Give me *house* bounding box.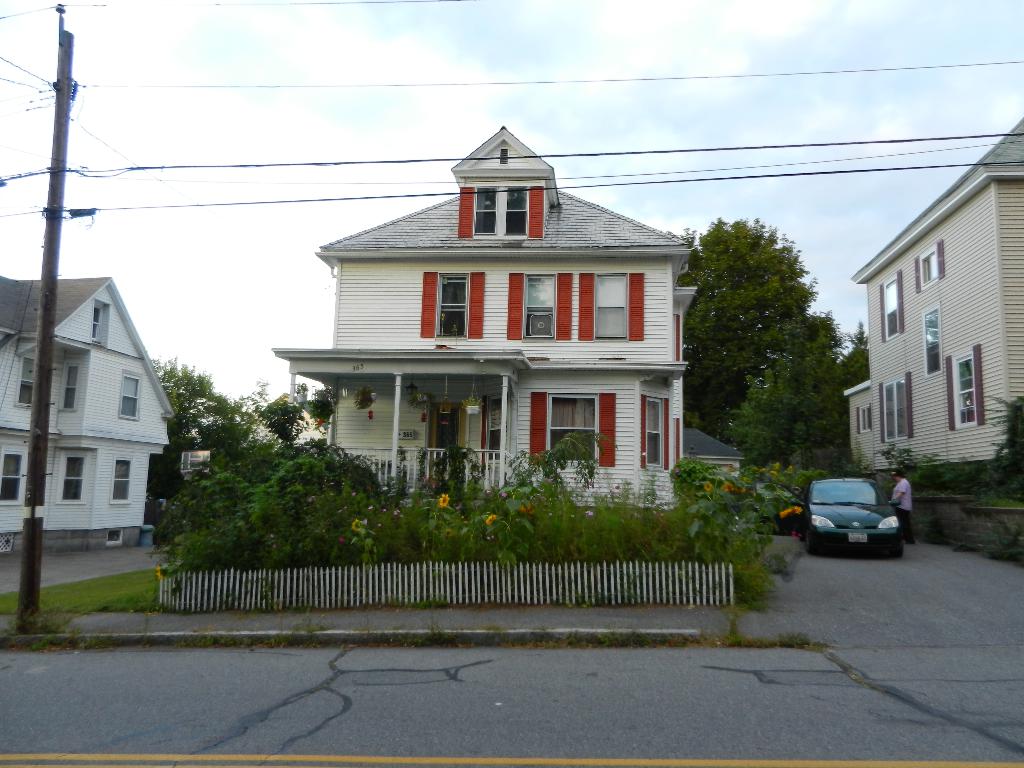
locate(262, 124, 749, 532).
